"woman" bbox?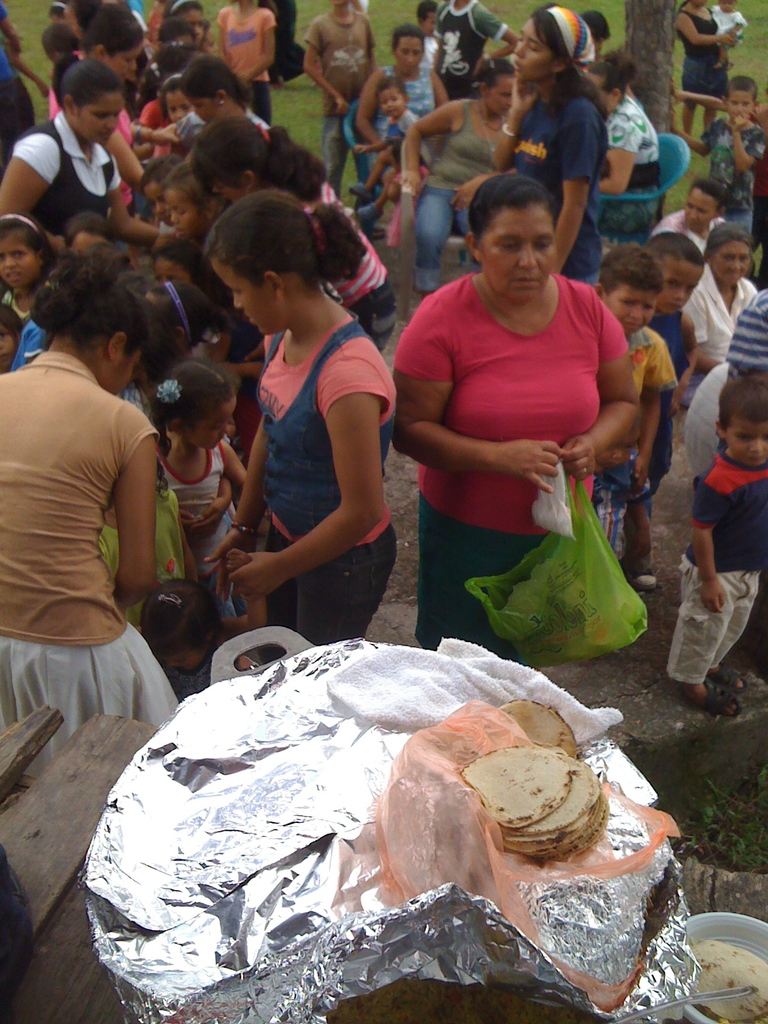
[left=357, top=22, right=452, bottom=172]
